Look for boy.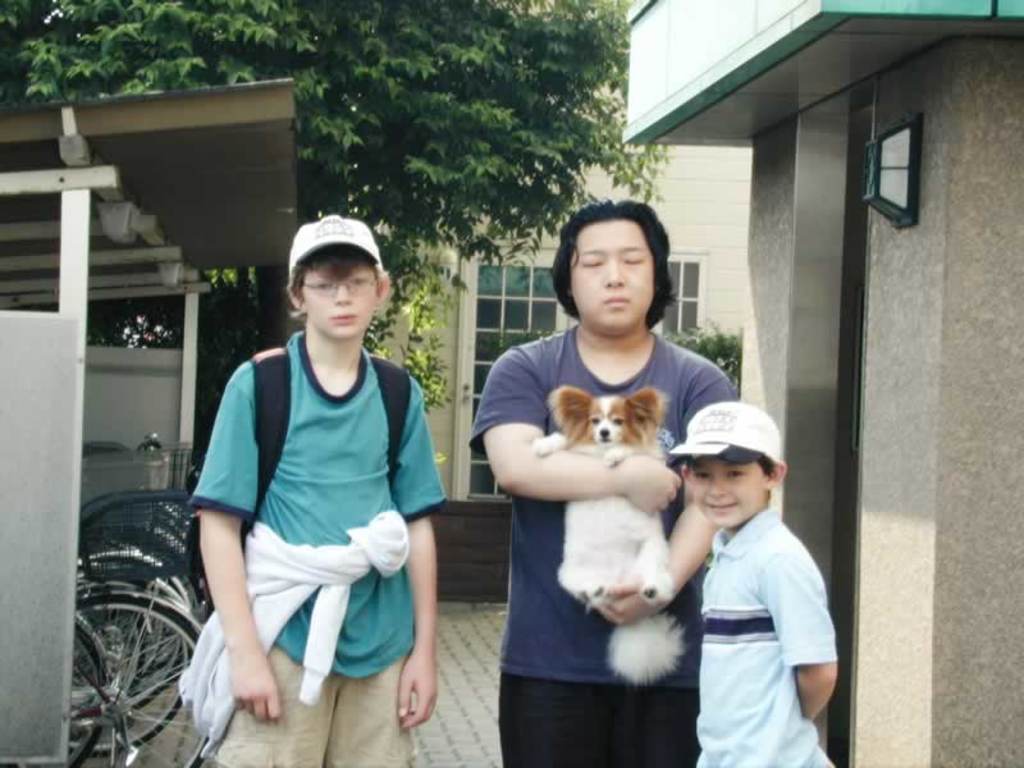
Found: crop(652, 369, 841, 767).
